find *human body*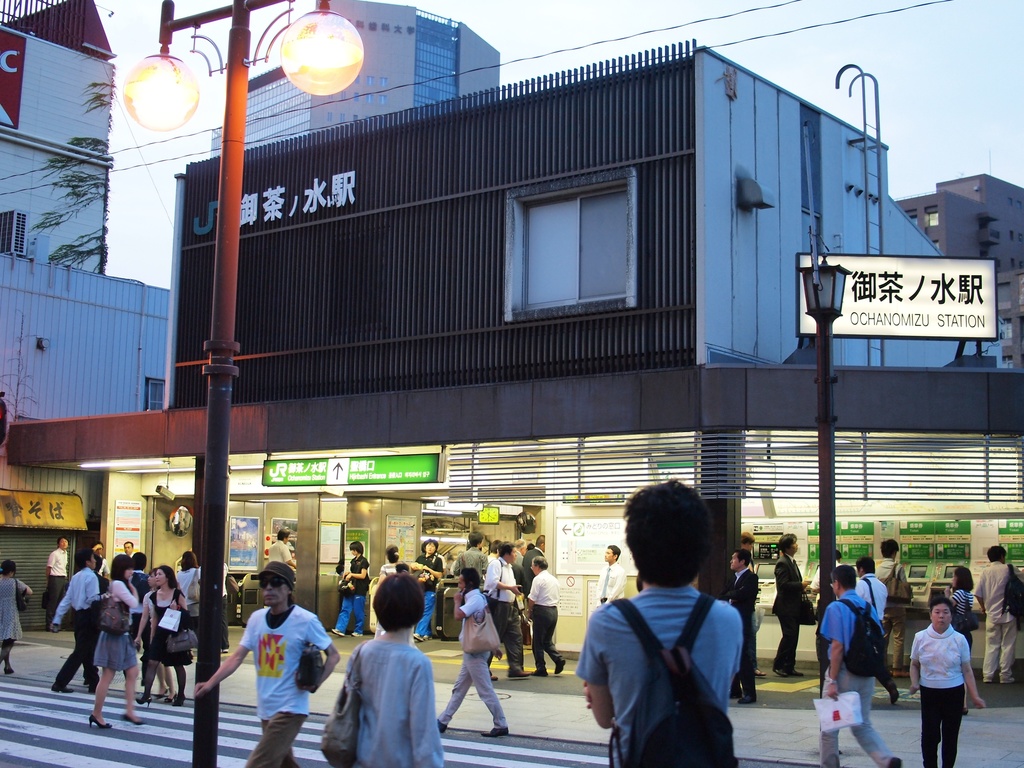
bbox=(480, 561, 525, 675)
